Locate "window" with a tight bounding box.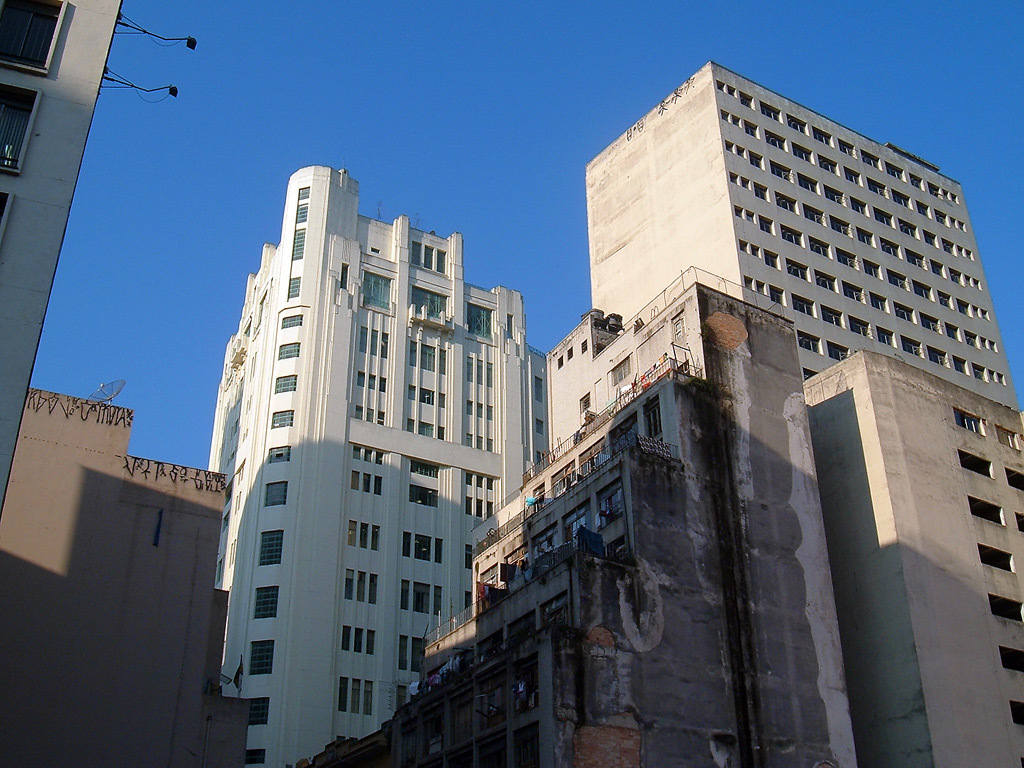
<box>407,482,439,507</box>.
